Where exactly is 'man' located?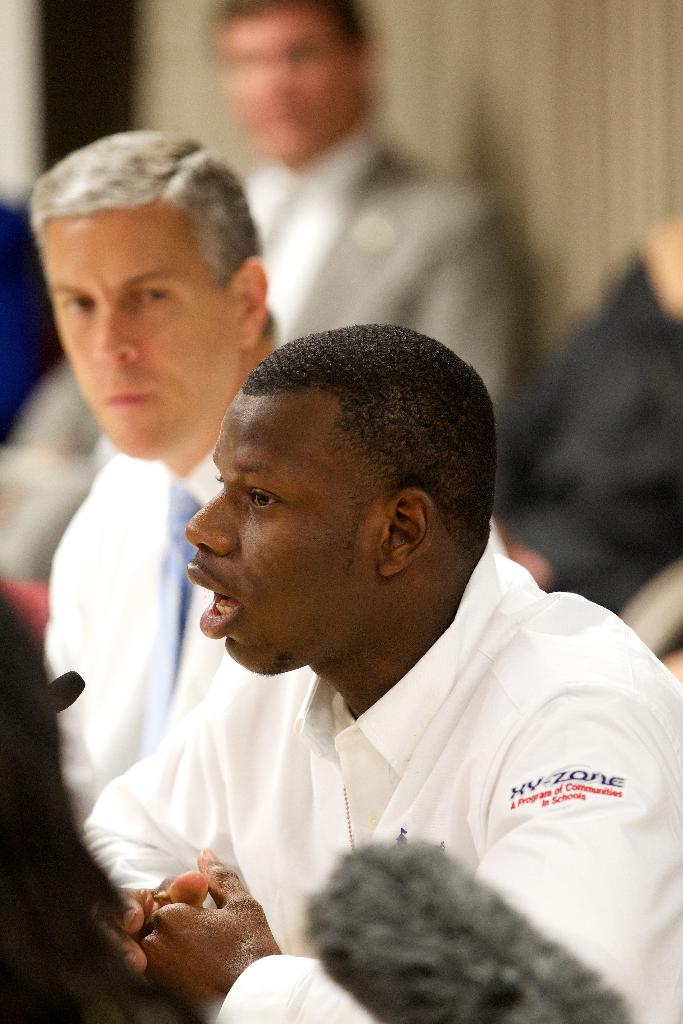
Its bounding box is (left=0, top=0, right=527, bottom=579).
